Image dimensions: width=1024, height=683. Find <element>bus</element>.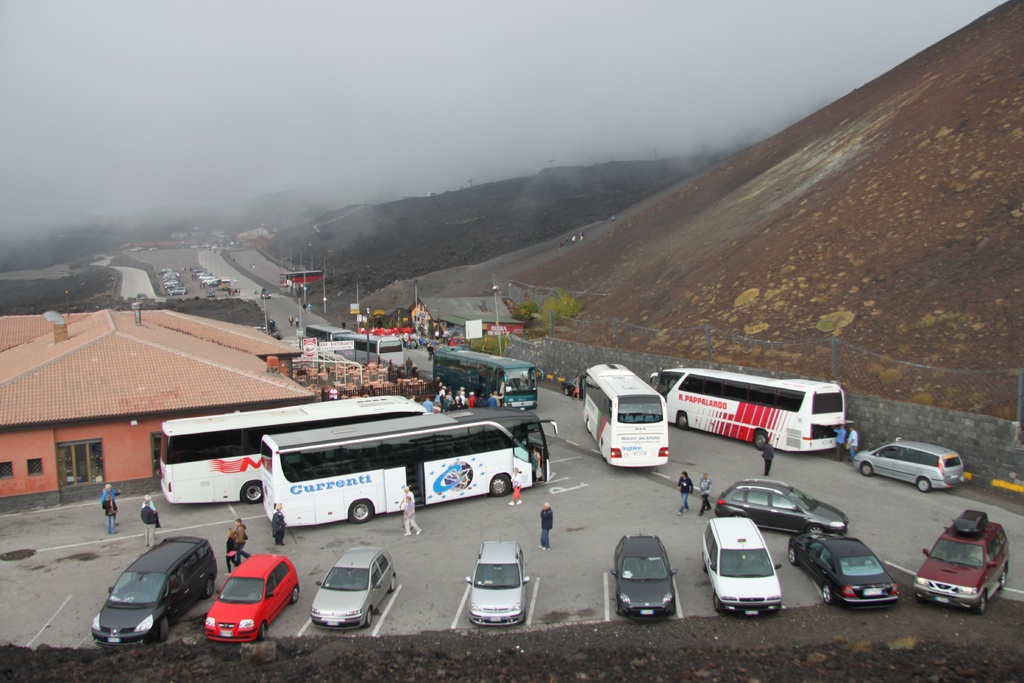
bbox(576, 358, 671, 470).
